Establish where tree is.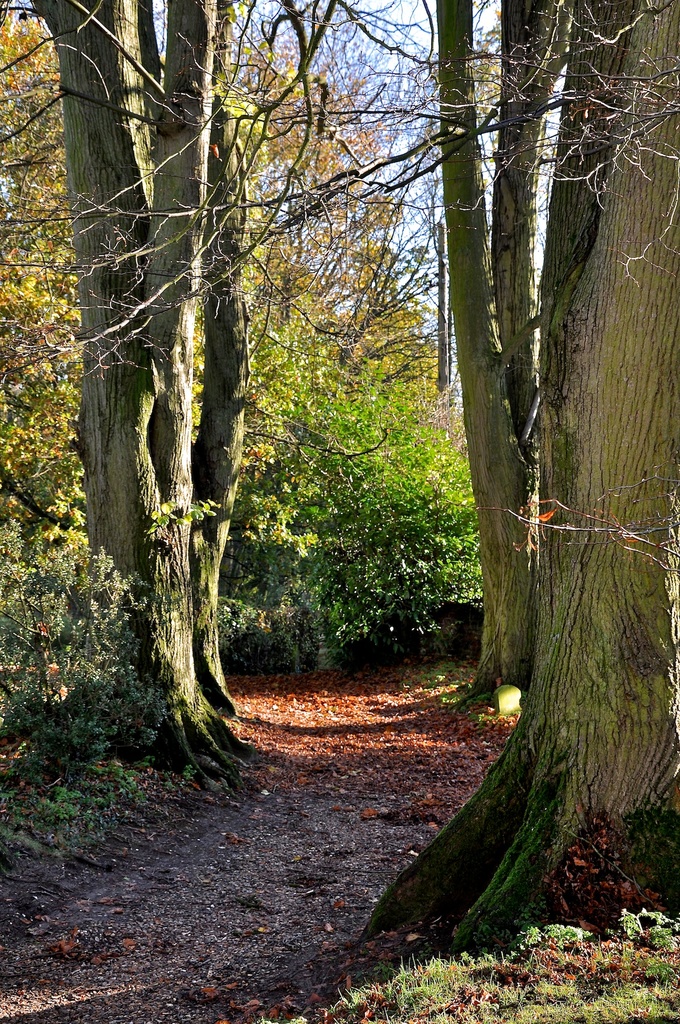
Established at 0:0:426:820.
